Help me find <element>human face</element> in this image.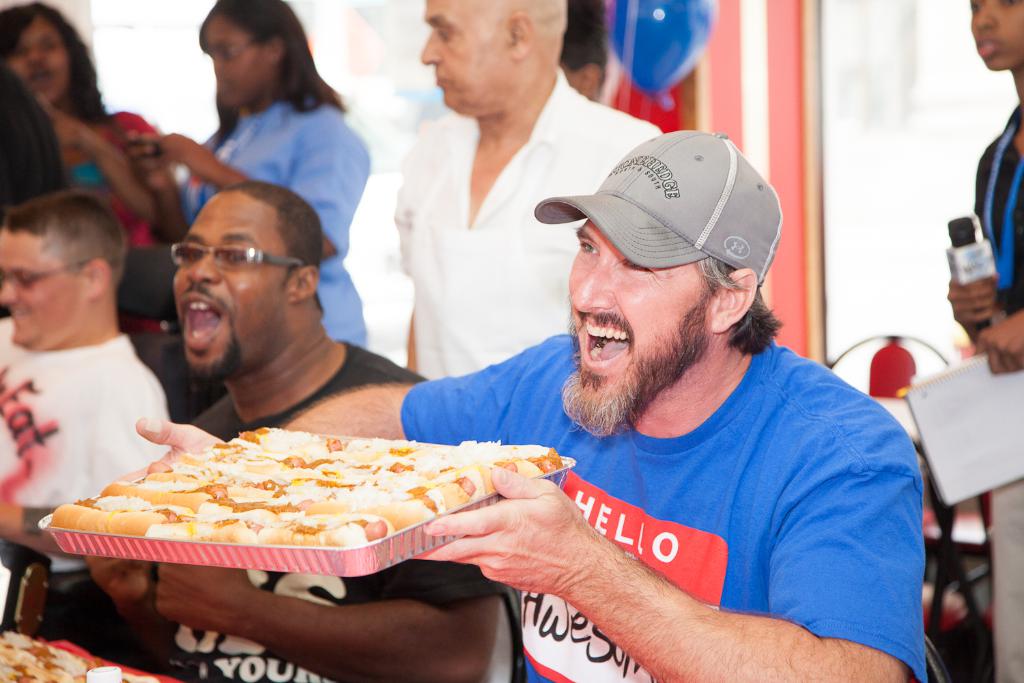
Found it: [565, 218, 707, 413].
